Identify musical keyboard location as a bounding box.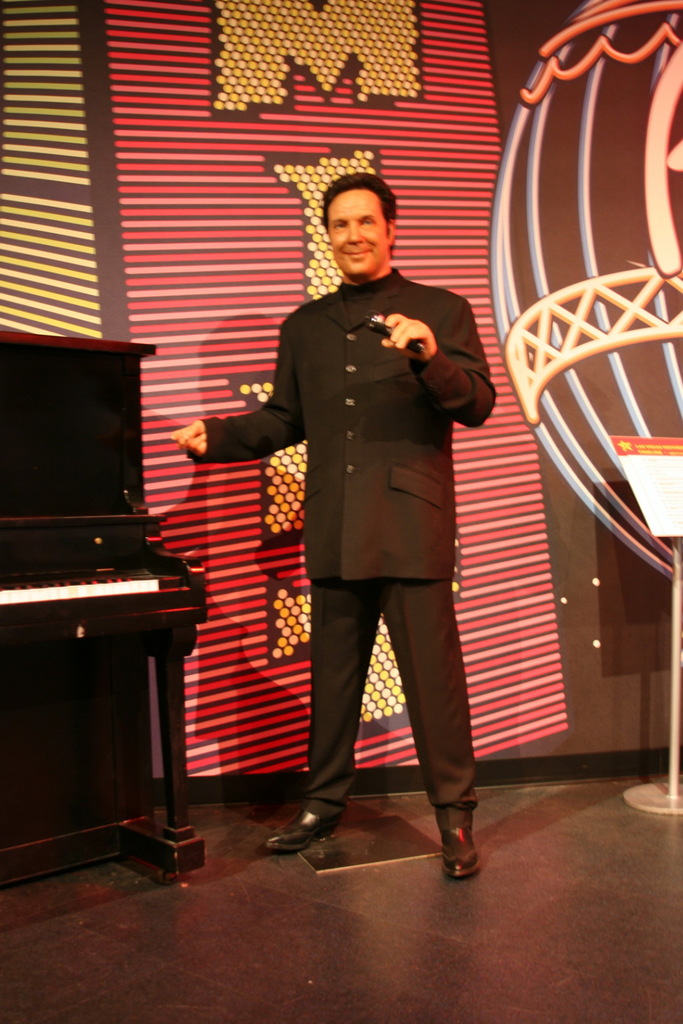
0:573:191:599.
